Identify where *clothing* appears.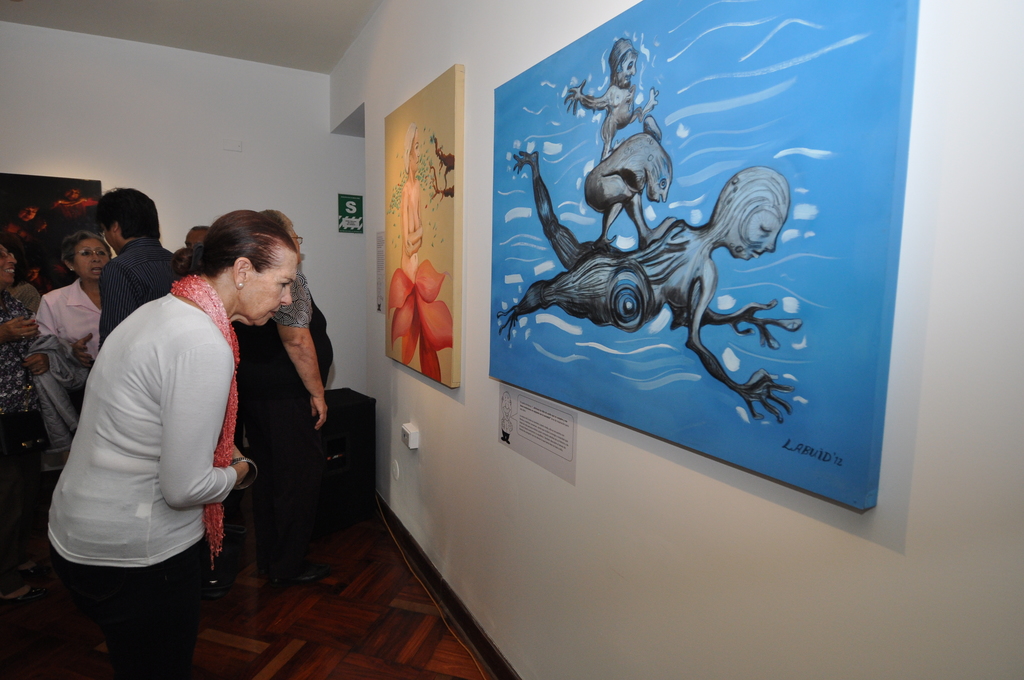
Appears at bbox=[28, 286, 129, 378].
